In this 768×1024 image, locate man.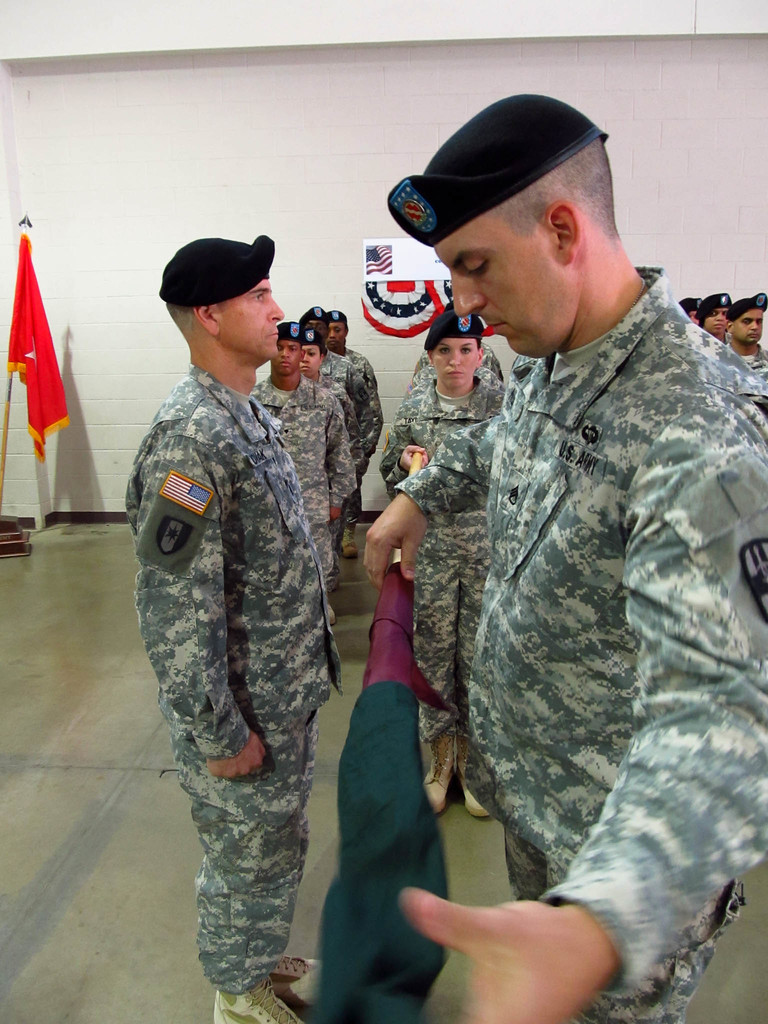
Bounding box: 408:102:767:1005.
